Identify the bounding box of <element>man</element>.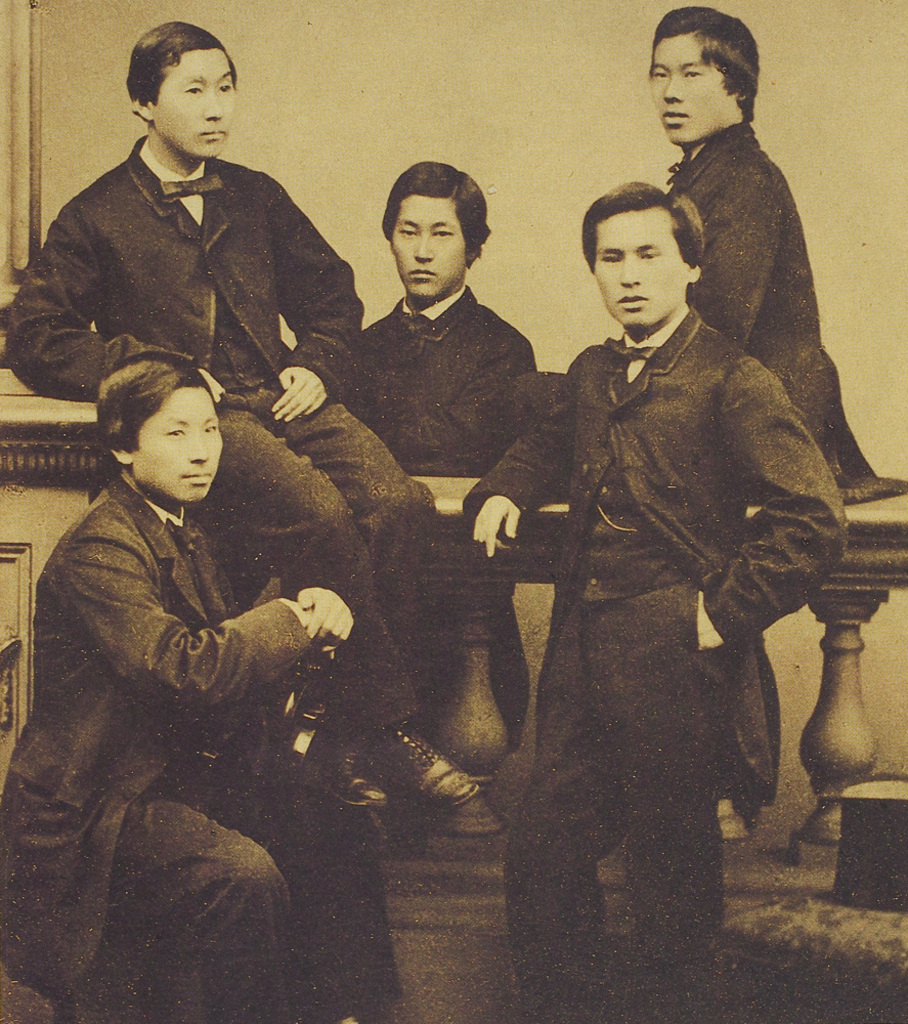
detection(475, 114, 836, 964).
